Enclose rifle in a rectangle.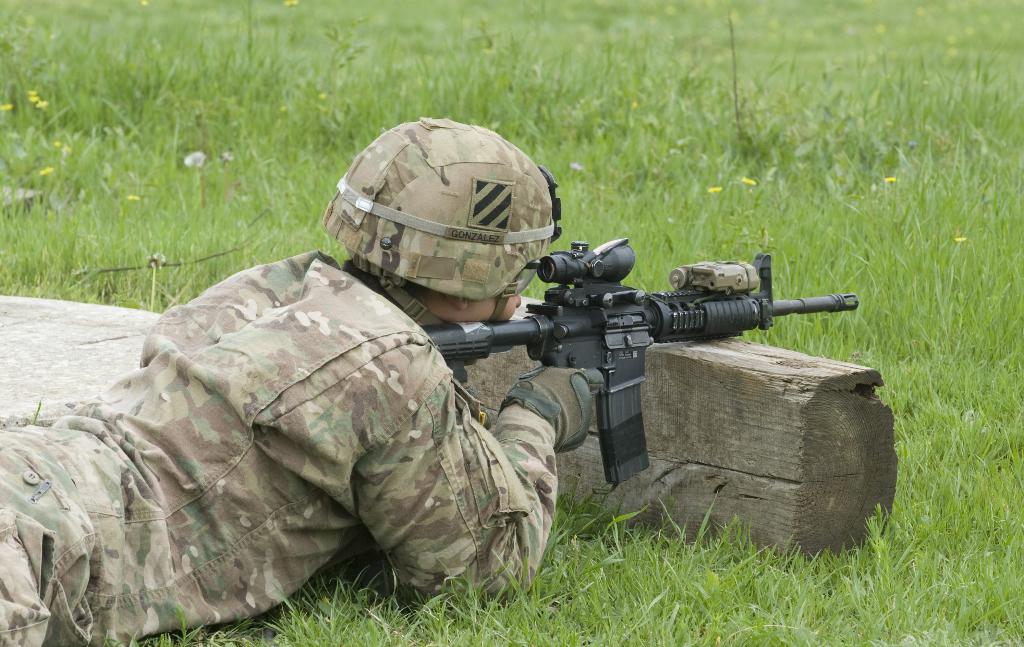
[left=422, top=240, right=857, bottom=482].
